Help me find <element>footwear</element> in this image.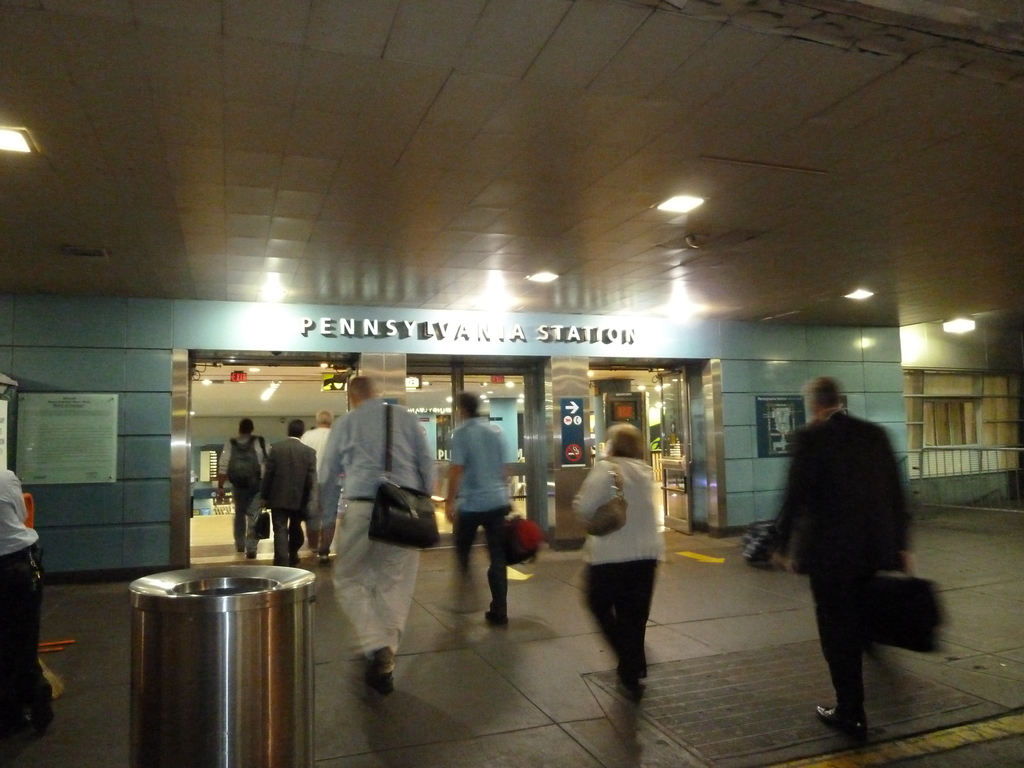
Found it: region(25, 707, 55, 732).
